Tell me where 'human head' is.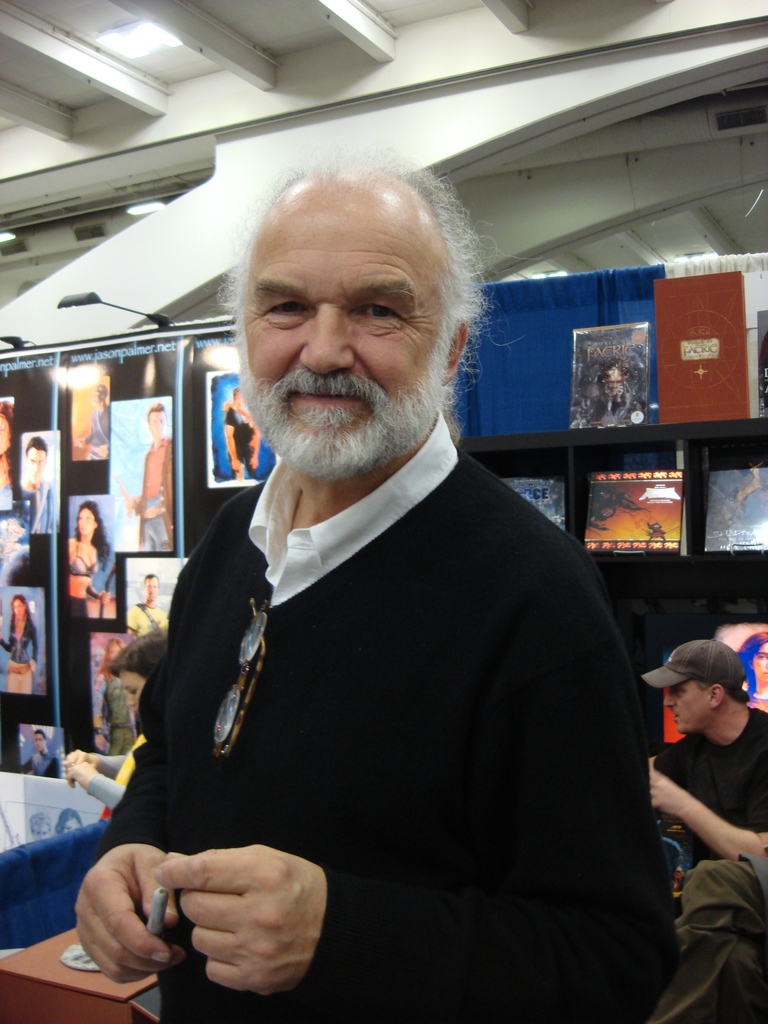
'human head' is at pyautogui.locateOnScreen(25, 436, 49, 483).
